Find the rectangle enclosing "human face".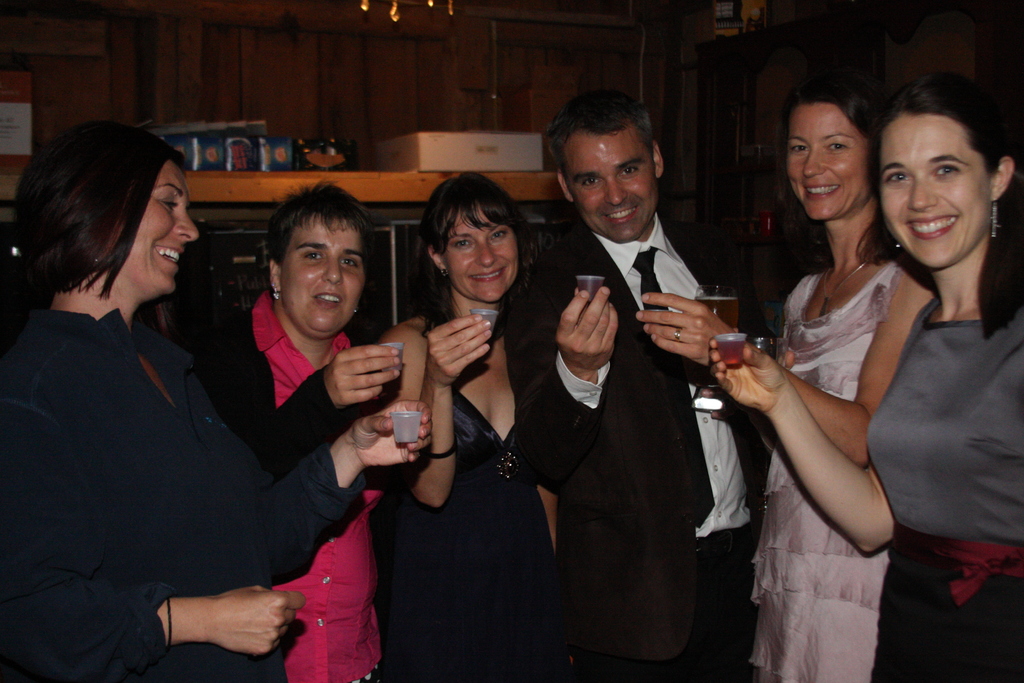
(284,213,364,335).
